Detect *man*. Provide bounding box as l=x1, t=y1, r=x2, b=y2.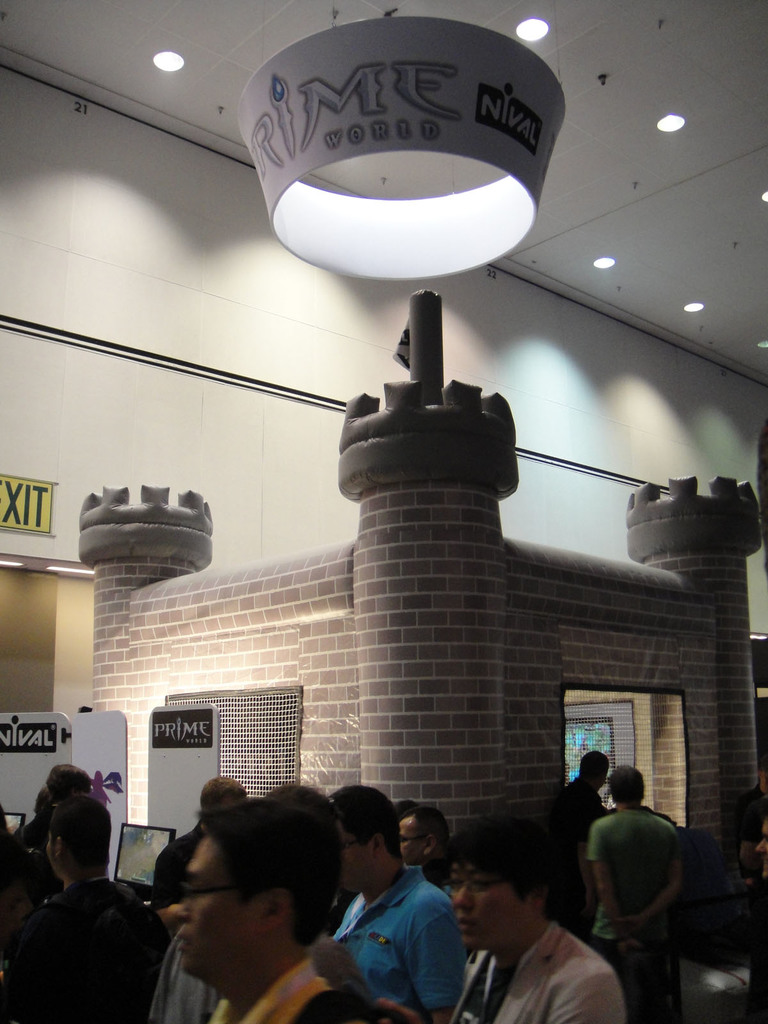
l=580, t=765, r=694, b=1023.
